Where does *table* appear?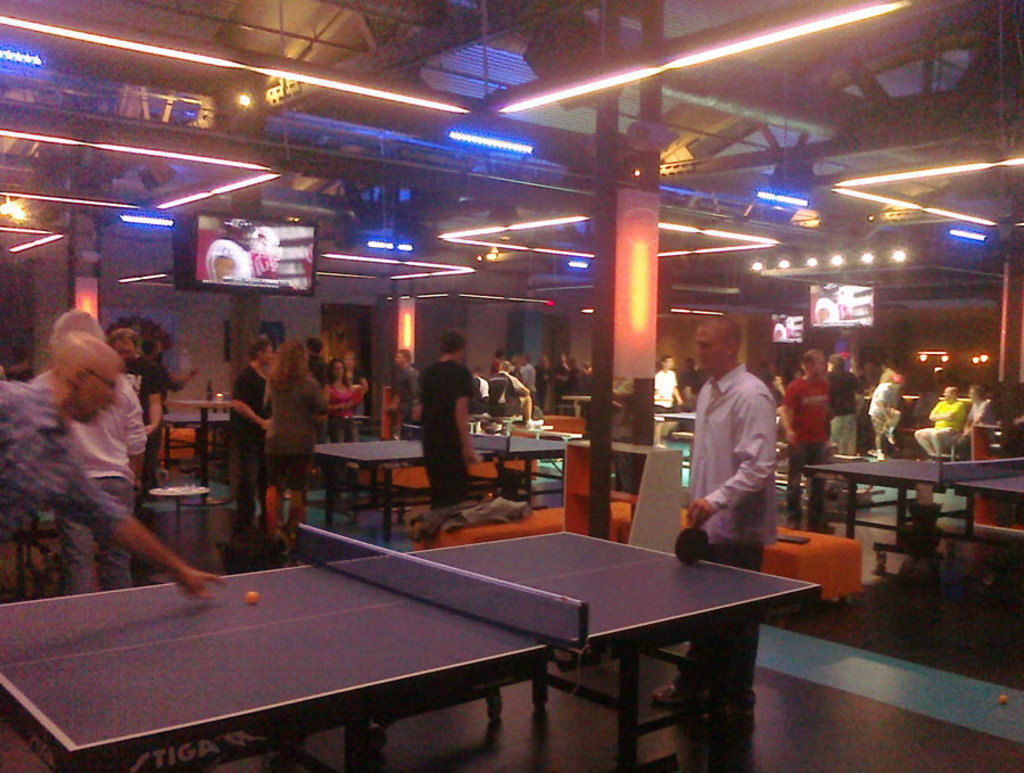
Appears at bbox=(26, 538, 834, 766).
